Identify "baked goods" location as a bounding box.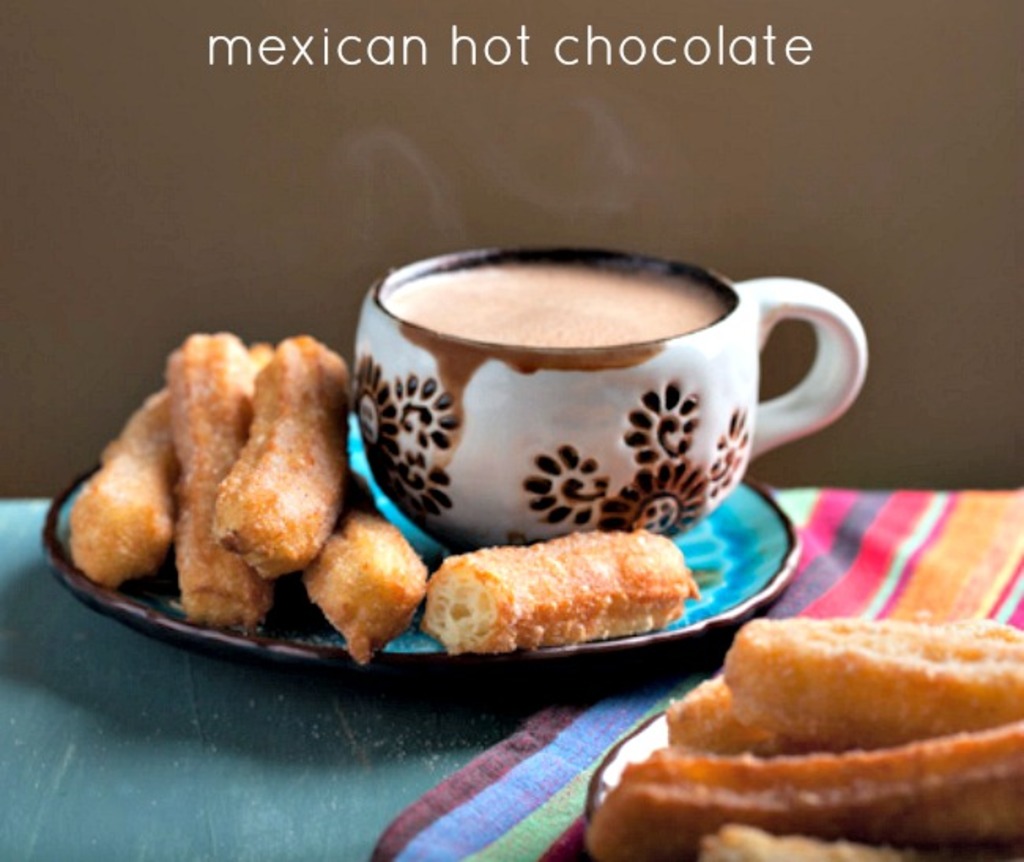
select_region(712, 608, 1019, 739).
